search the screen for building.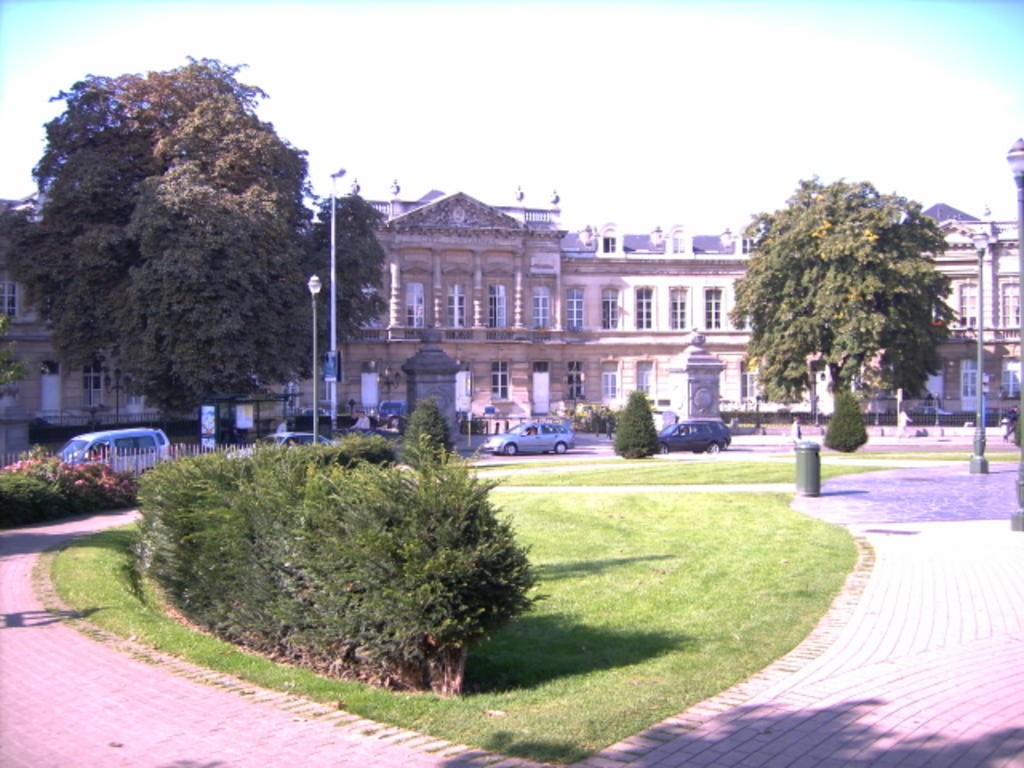
Found at bbox(0, 181, 1022, 485).
